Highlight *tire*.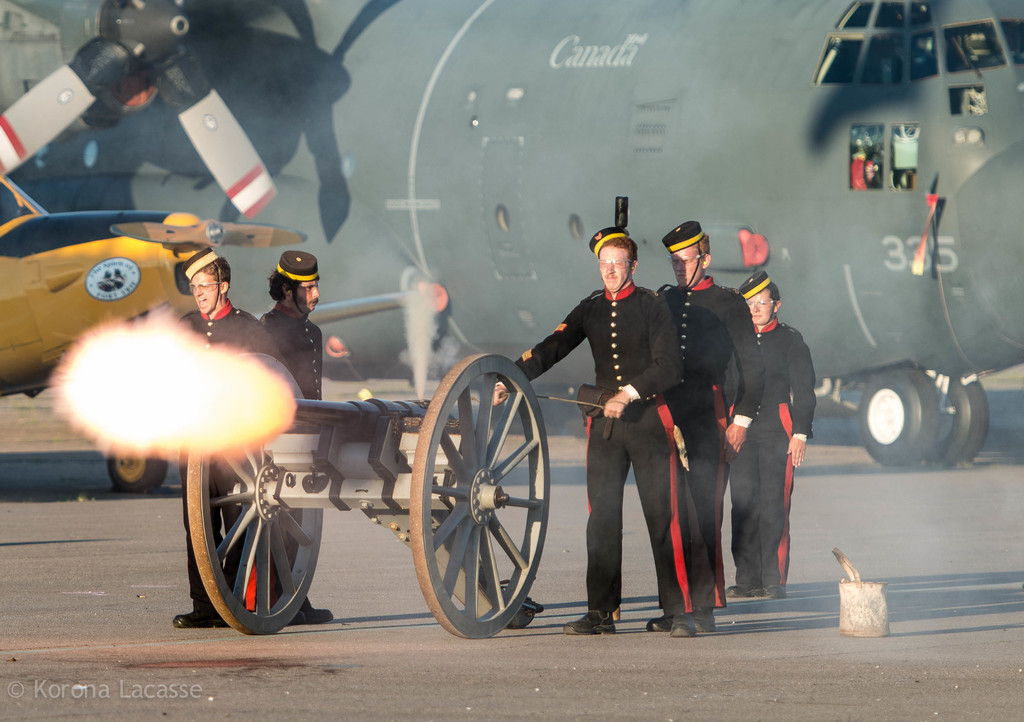
Highlighted region: [102,450,170,495].
